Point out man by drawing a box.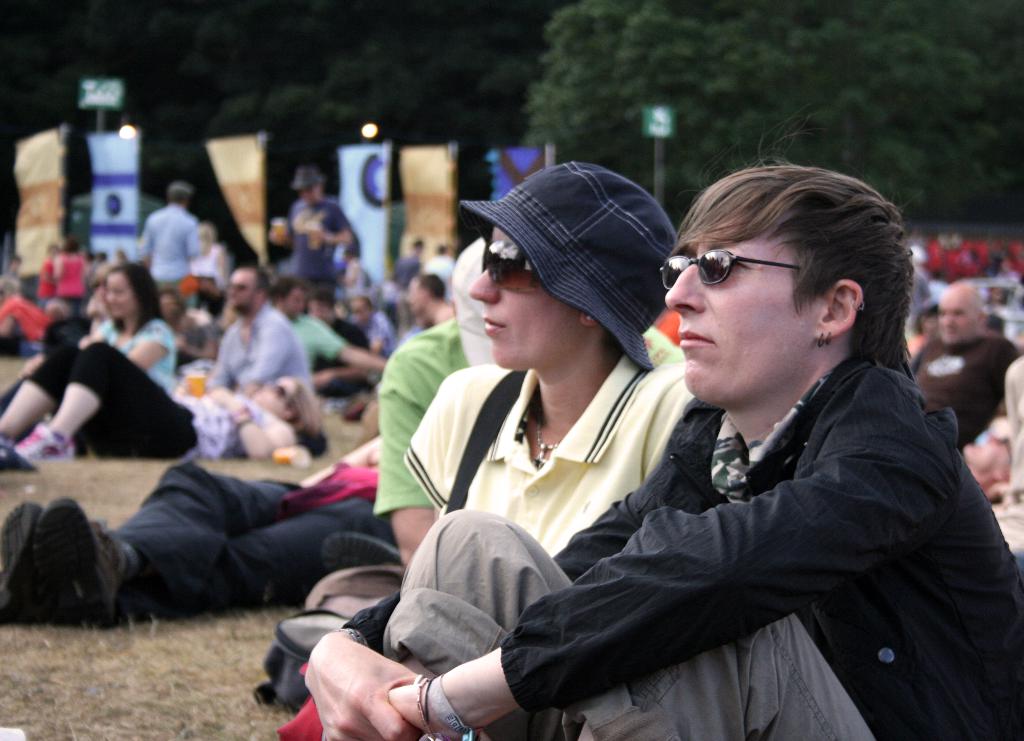
<region>142, 186, 204, 311</region>.
